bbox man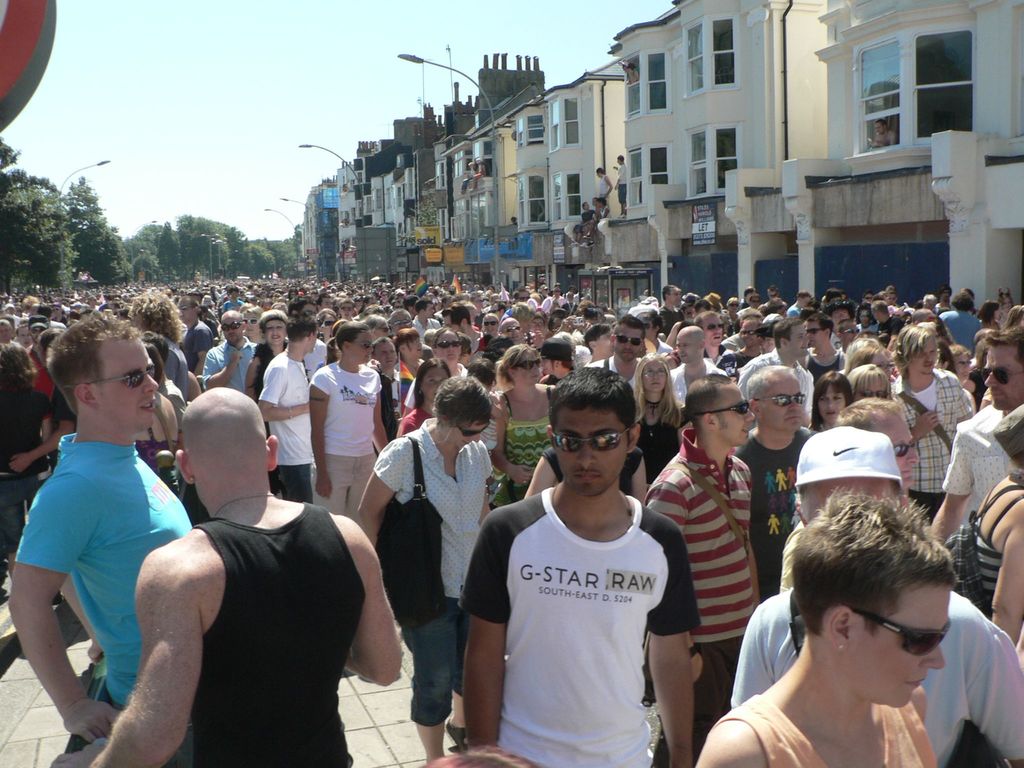
x1=4, y1=316, x2=195, y2=767
